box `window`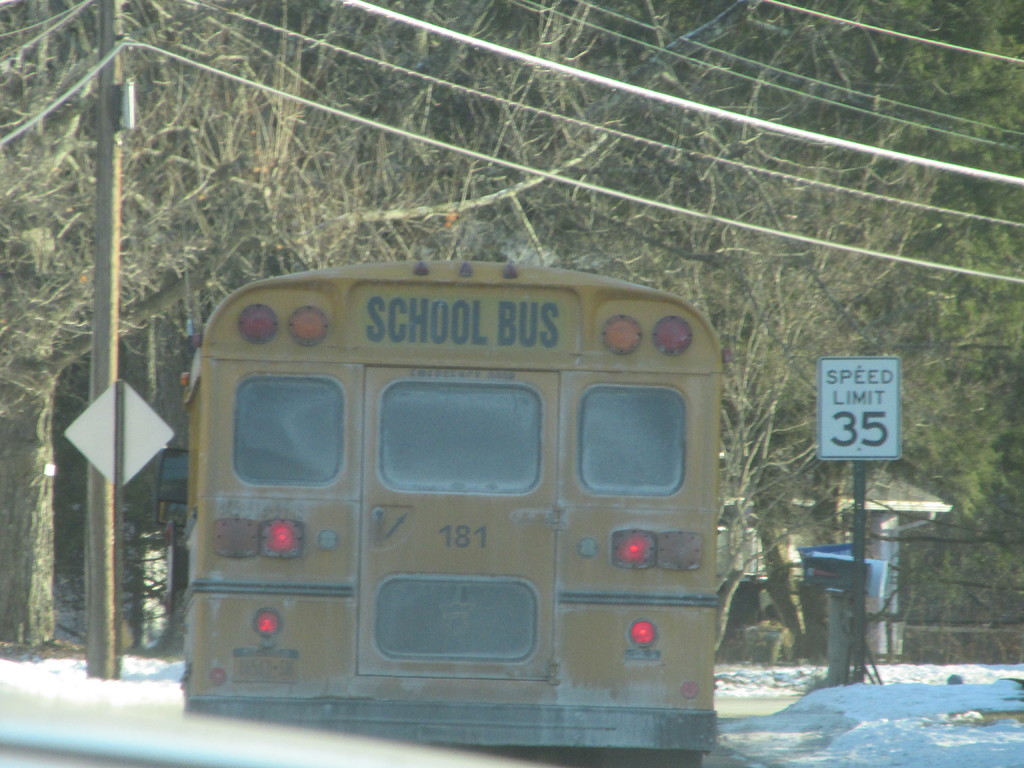
detection(234, 372, 348, 495)
